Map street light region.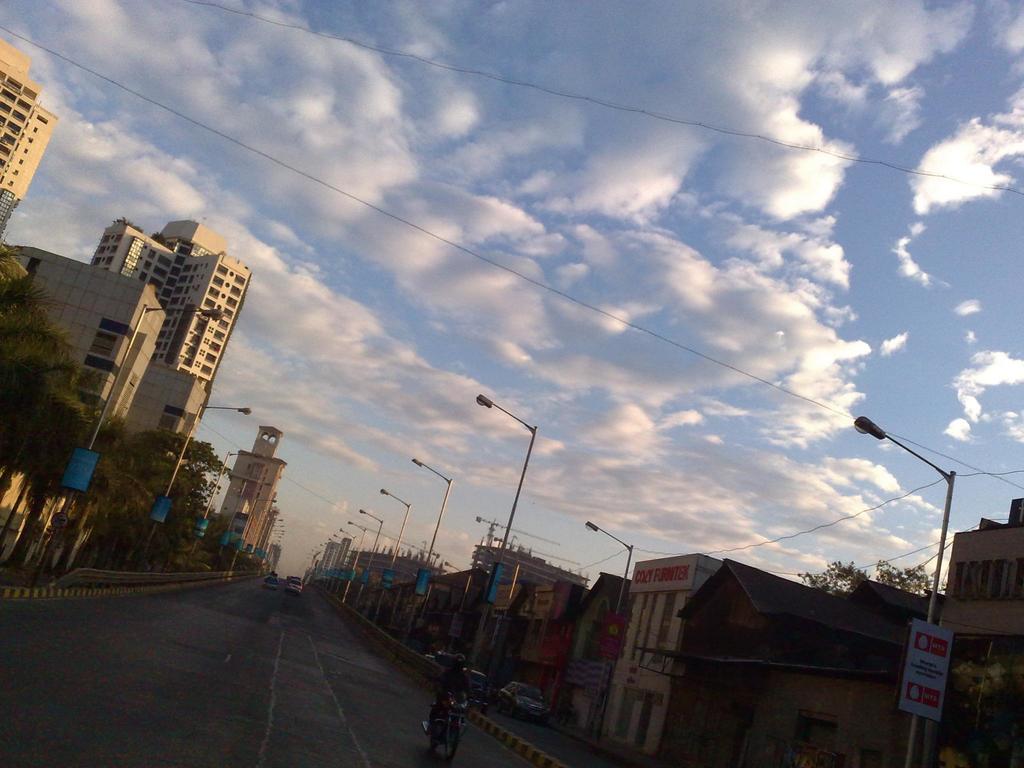
Mapped to [x1=34, y1=302, x2=232, y2=584].
